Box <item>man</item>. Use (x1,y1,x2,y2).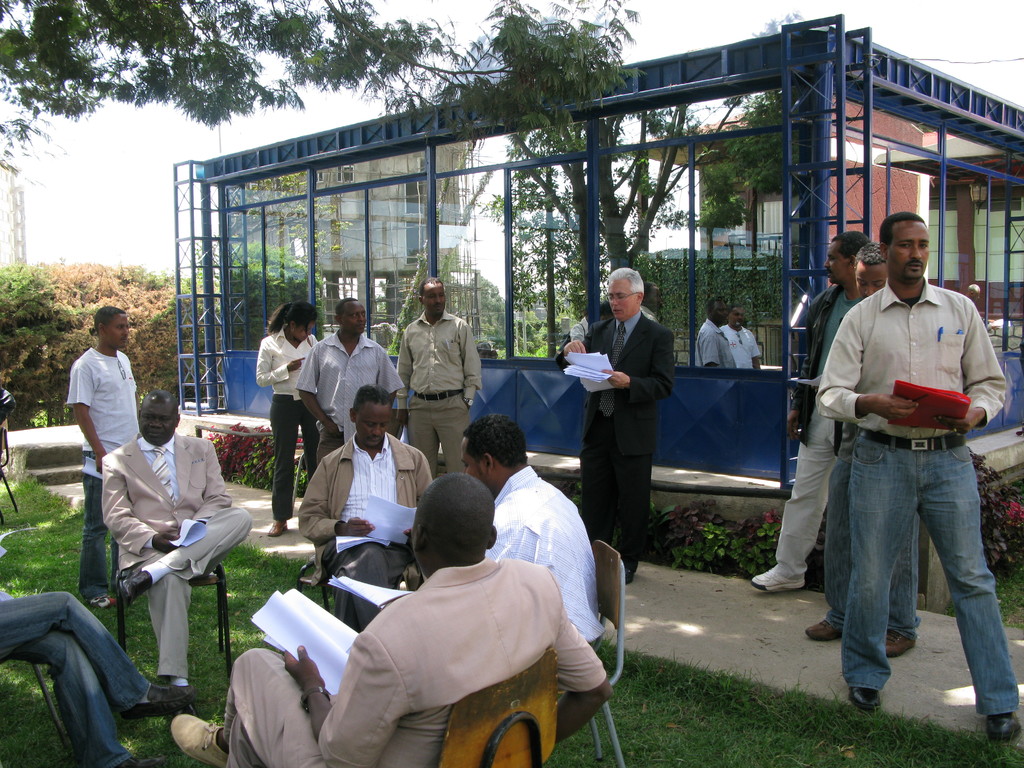
(460,409,611,668).
